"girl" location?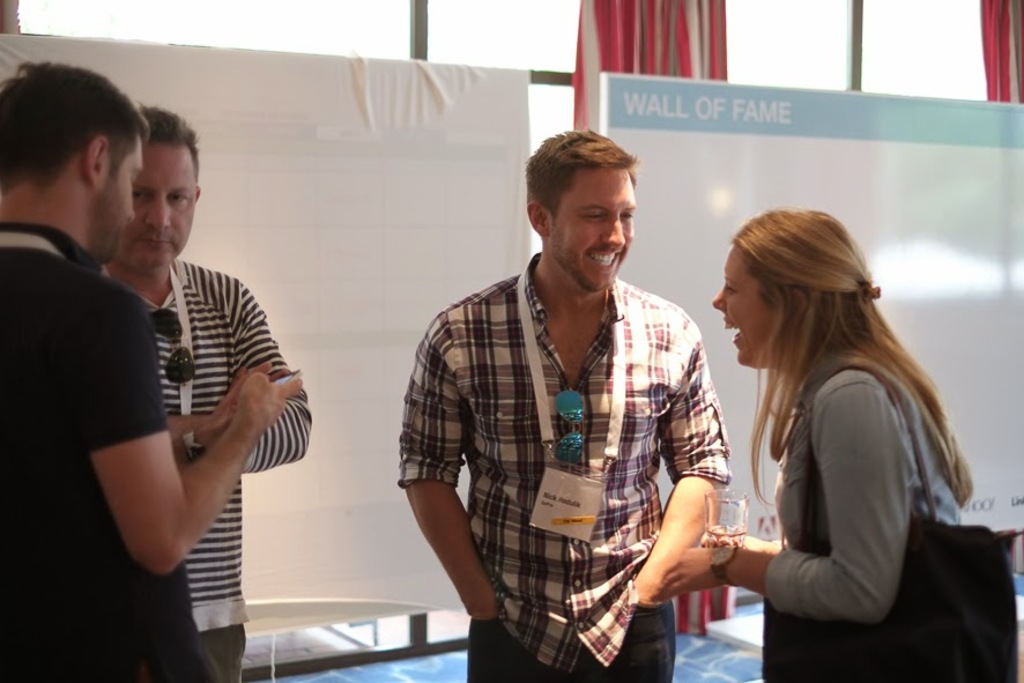
l=641, t=209, r=973, b=682
